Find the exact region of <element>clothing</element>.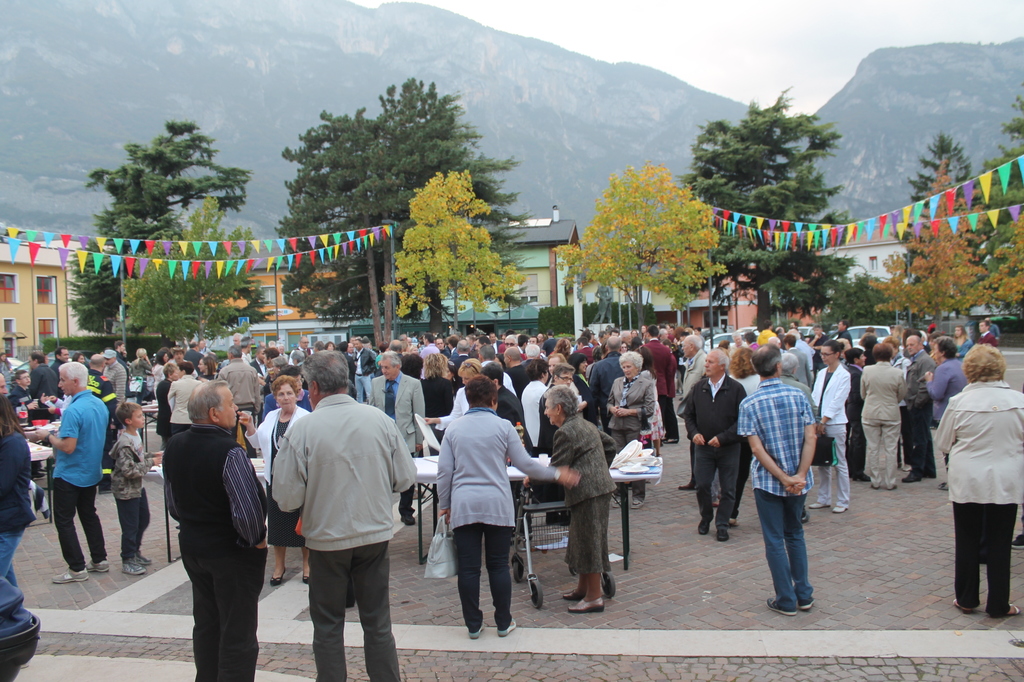
Exact region: <bbox>551, 414, 619, 571</bbox>.
